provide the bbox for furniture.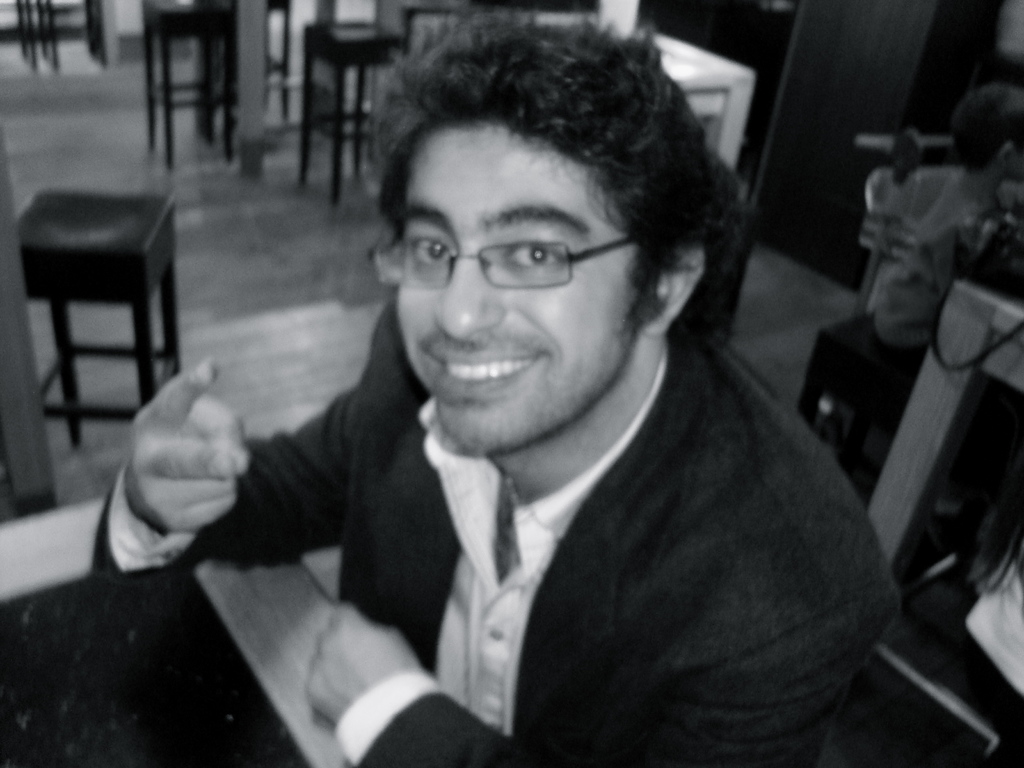
left=17, top=189, right=175, bottom=420.
